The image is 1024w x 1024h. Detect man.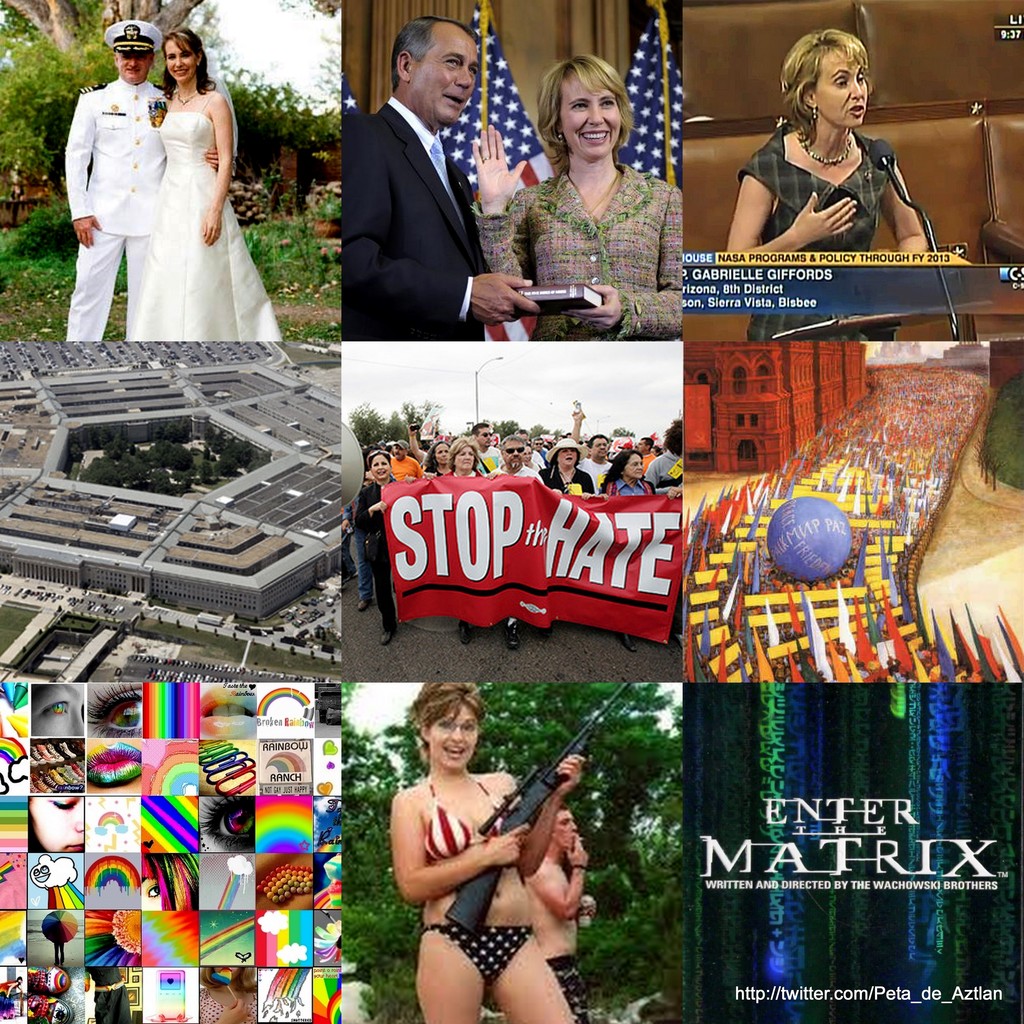
Detection: pyautogui.locateOnScreen(62, 18, 174, 340).
